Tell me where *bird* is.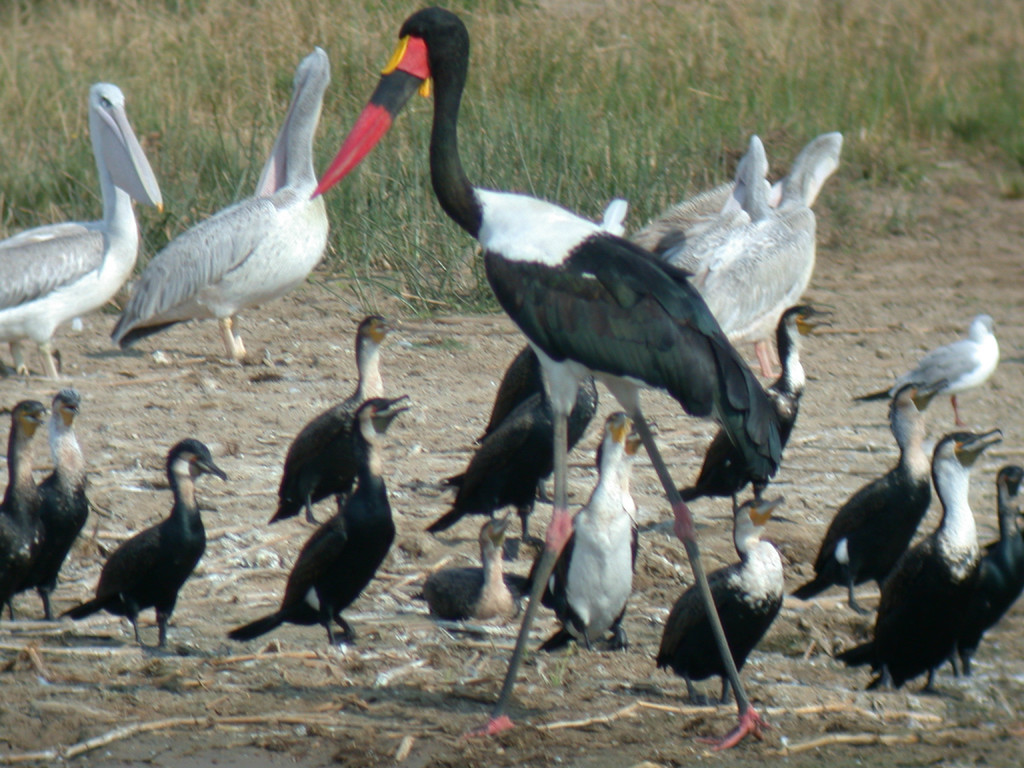
*bird* is at locate(644, 486, 790, 717).
